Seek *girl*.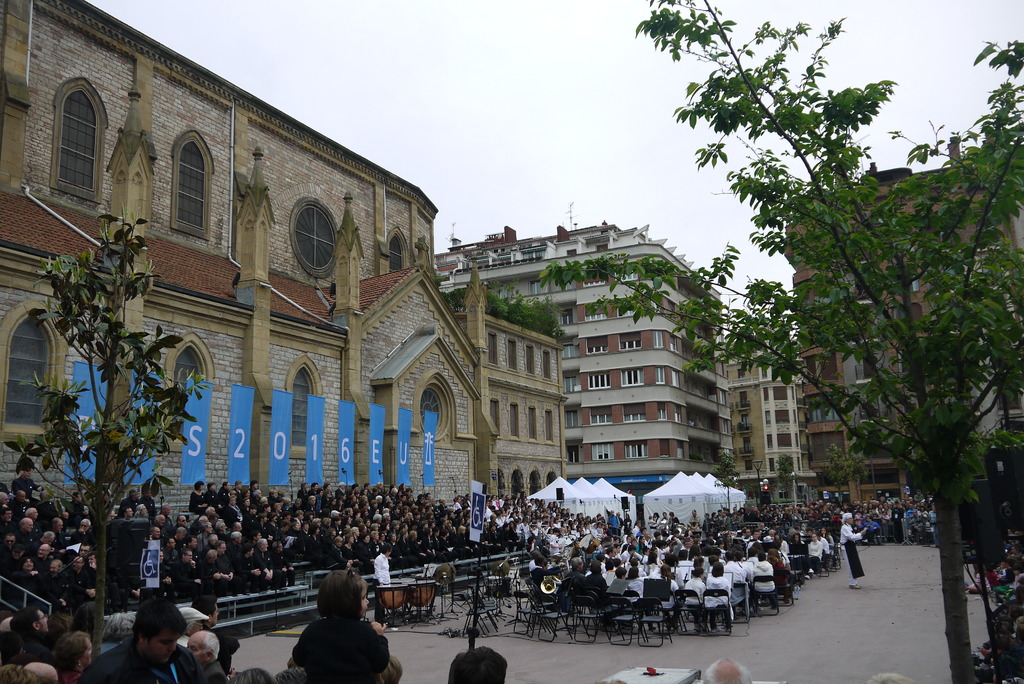
493:498:497:501.
